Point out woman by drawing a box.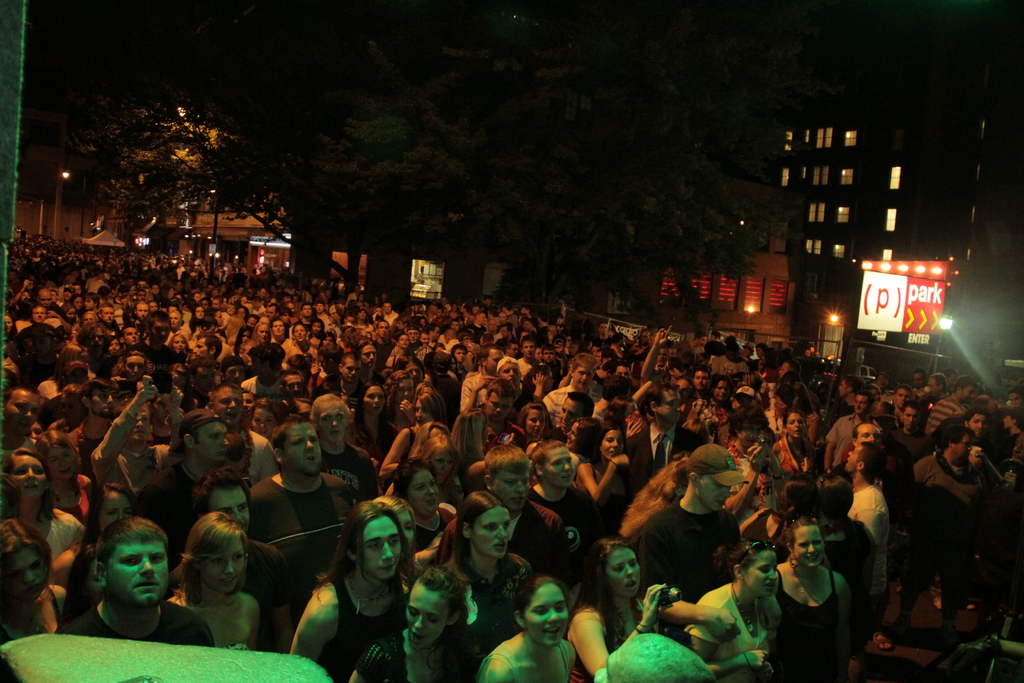
bbox(0, 452, 98, 593).
